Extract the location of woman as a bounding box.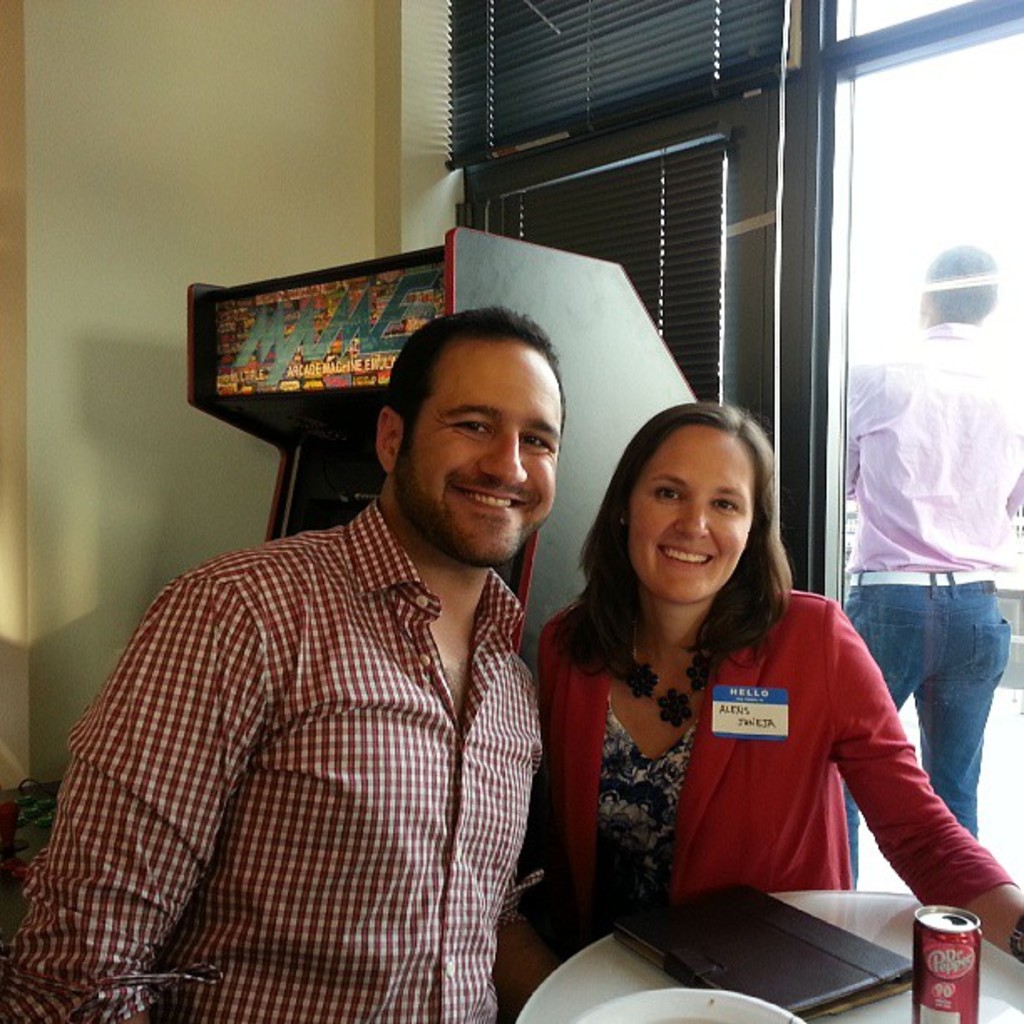
locate(522, 376, 964, 1009).
